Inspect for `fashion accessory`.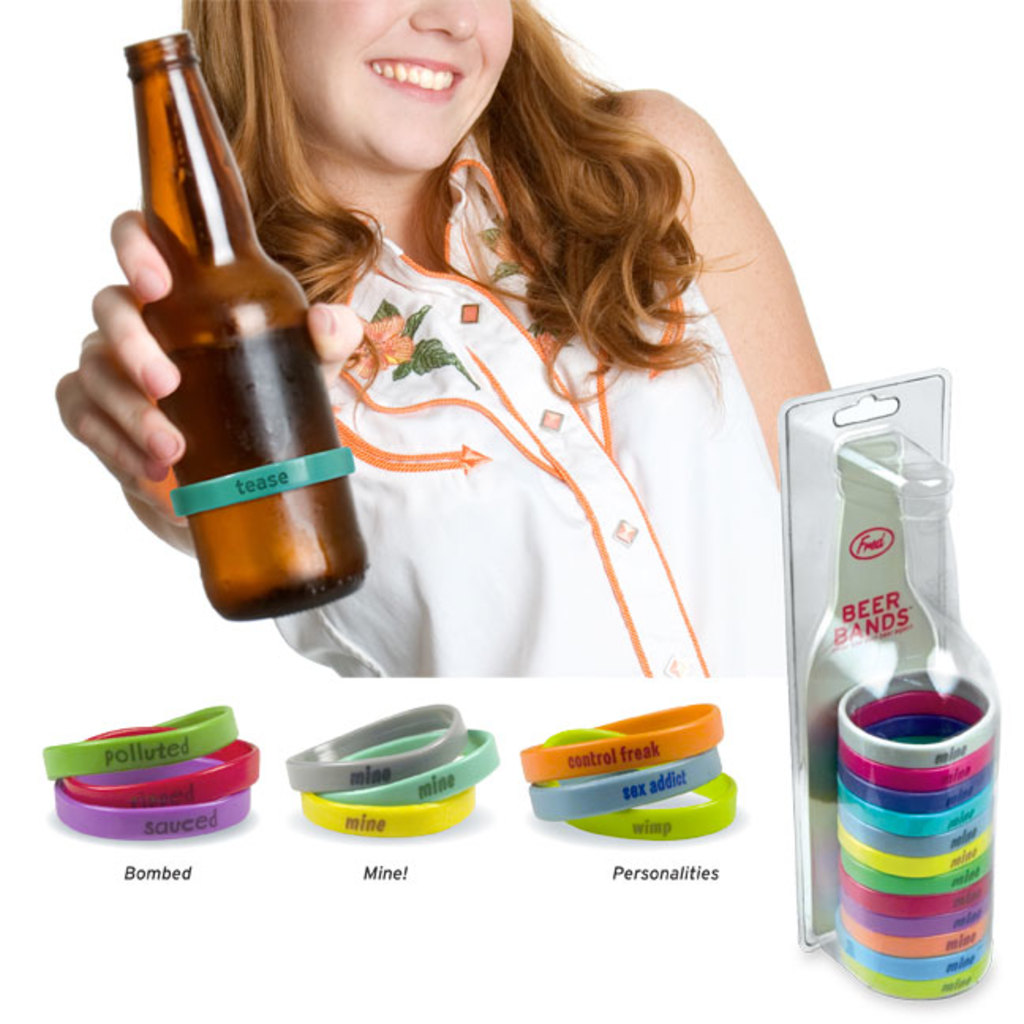
Inspection: [307,787,484,845].
